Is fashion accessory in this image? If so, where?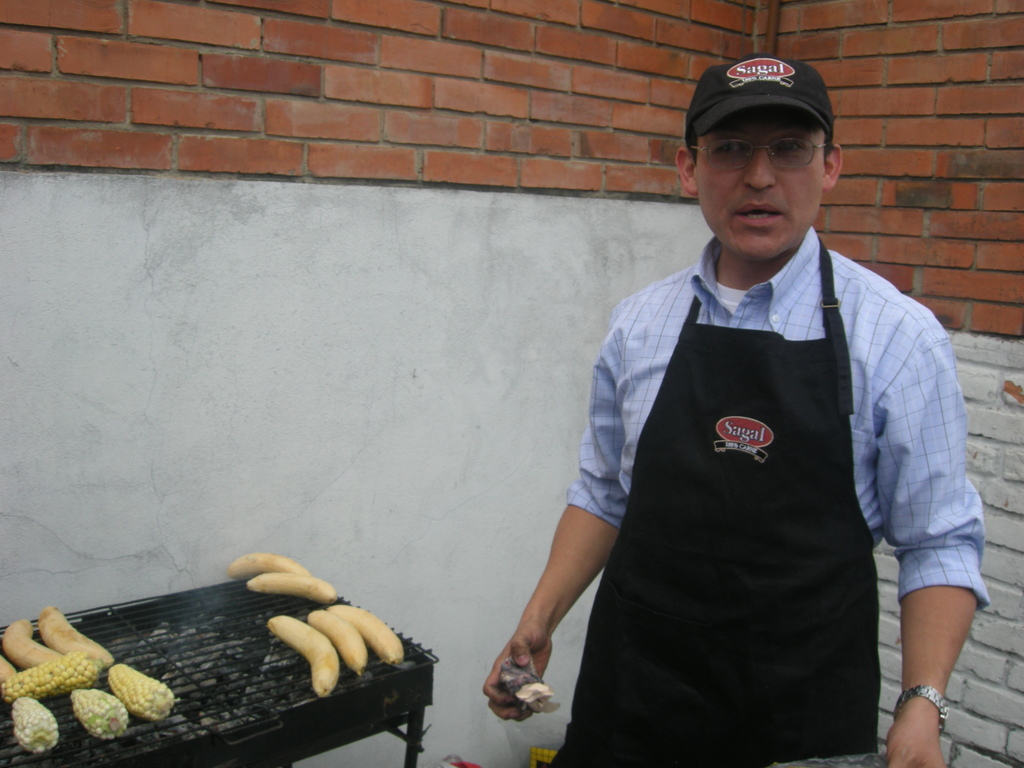
Yes, at 895,682,948,737.
